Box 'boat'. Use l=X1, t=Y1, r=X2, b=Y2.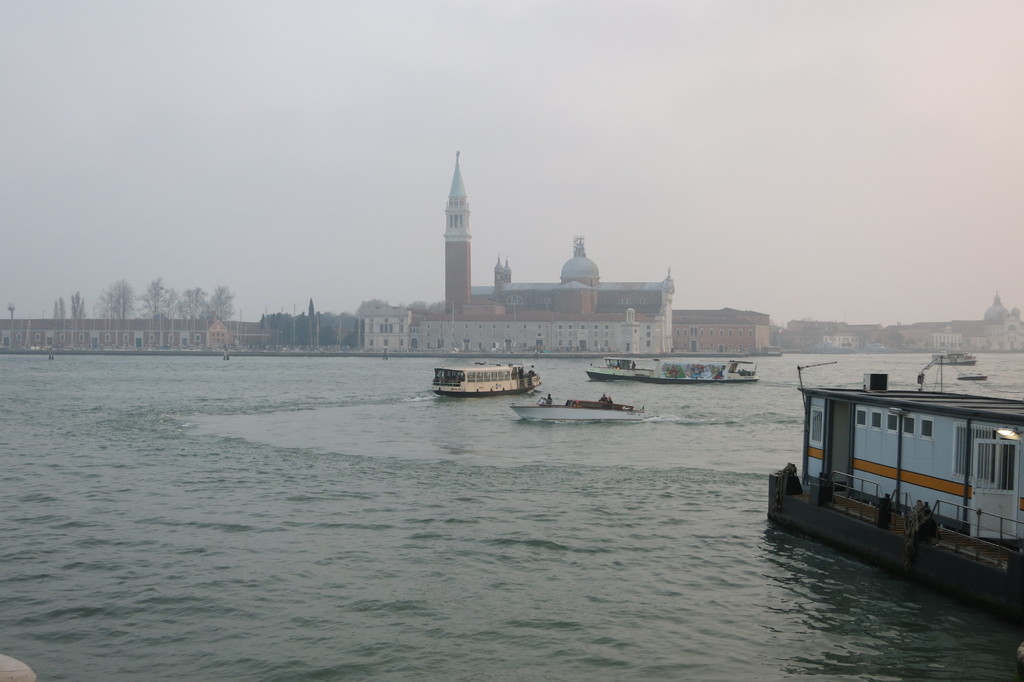
l=424, t=358, r=538, b=403.
